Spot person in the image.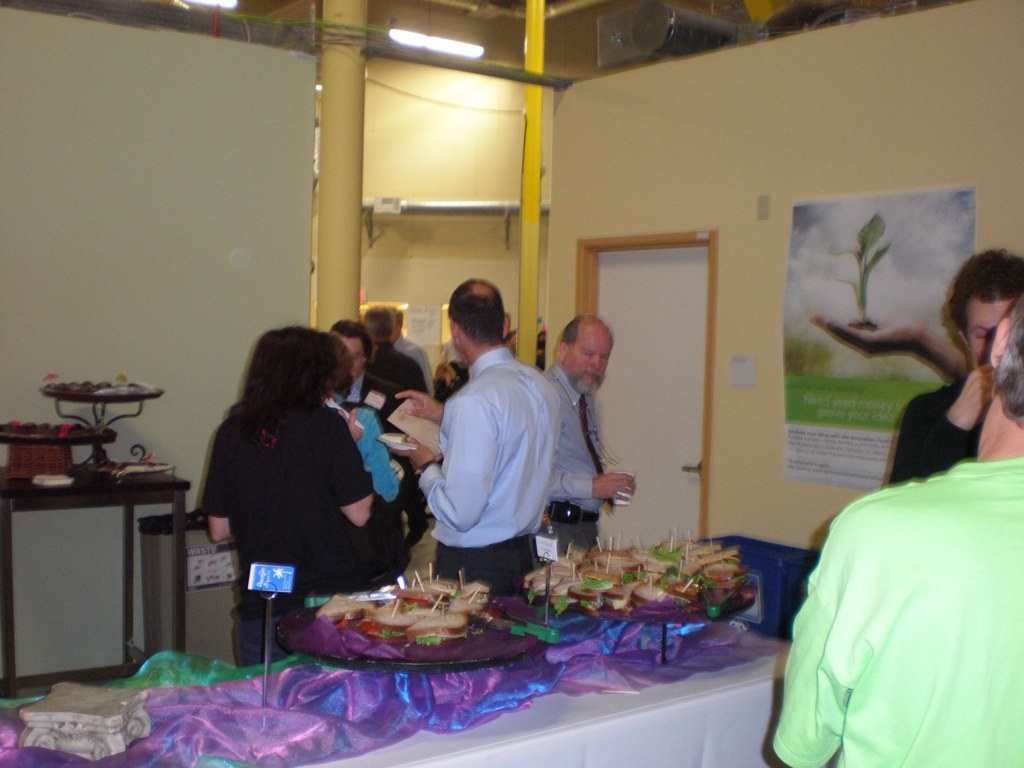
person found at <bbox>548, 310, 638, 560</bbox>.
